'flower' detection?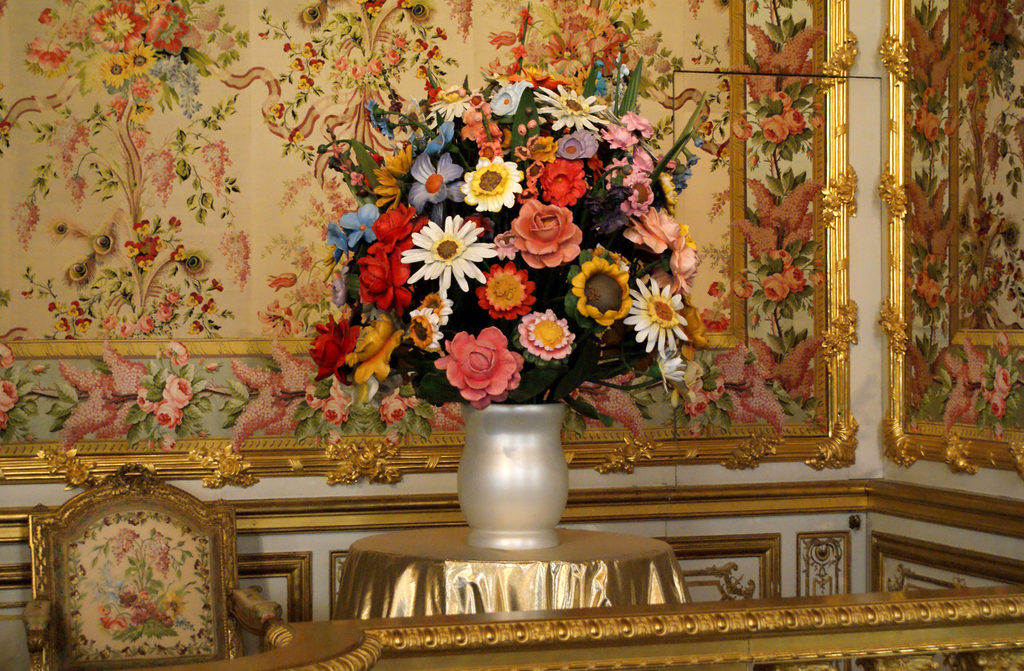
[x1=988, y1=391, x2=1007, y2=414]
